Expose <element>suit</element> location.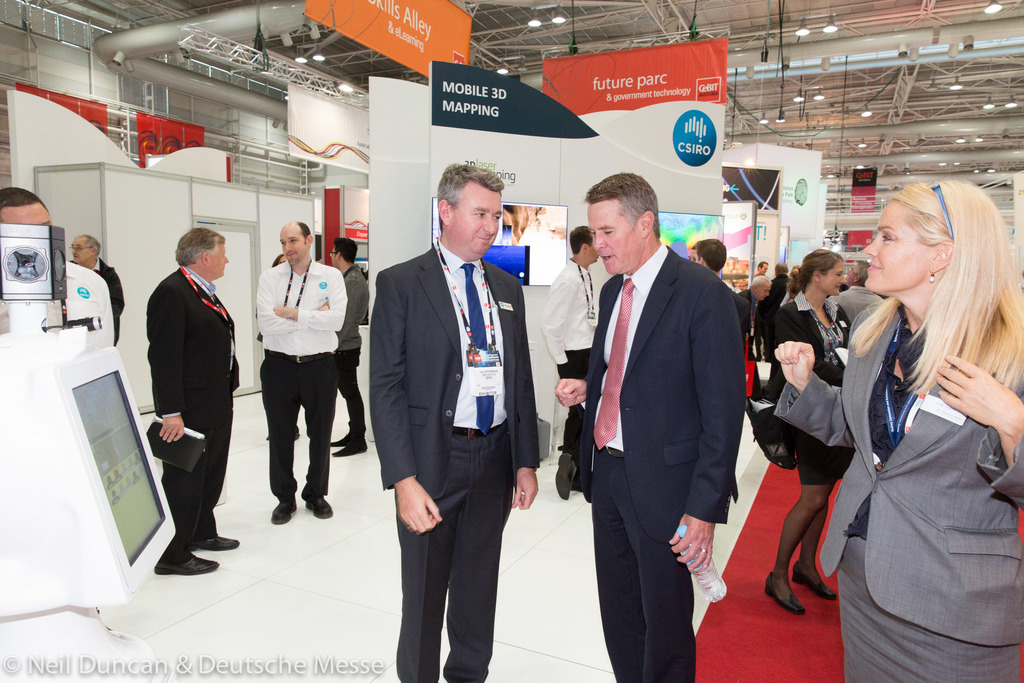
Exposed at {"x1": 580, "y1": 245, "x2": 746, "y2": 682}.
